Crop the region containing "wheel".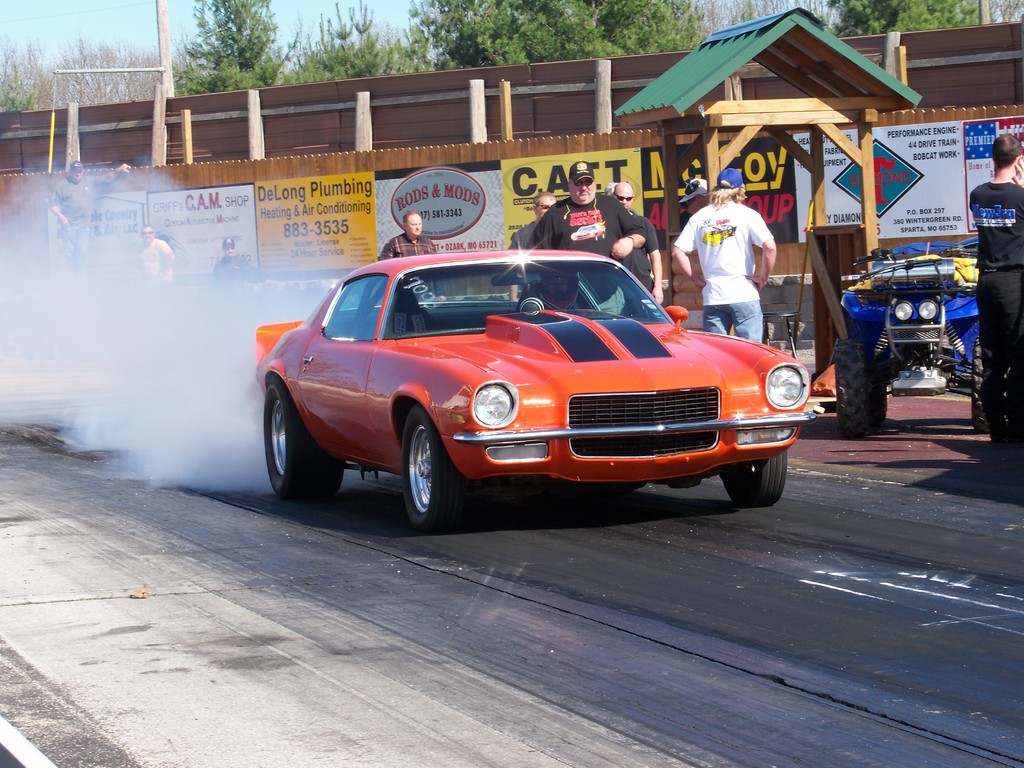
Crop region: {"x1": 840, "y1": 333, "x2": 877, "y2": 428}.
